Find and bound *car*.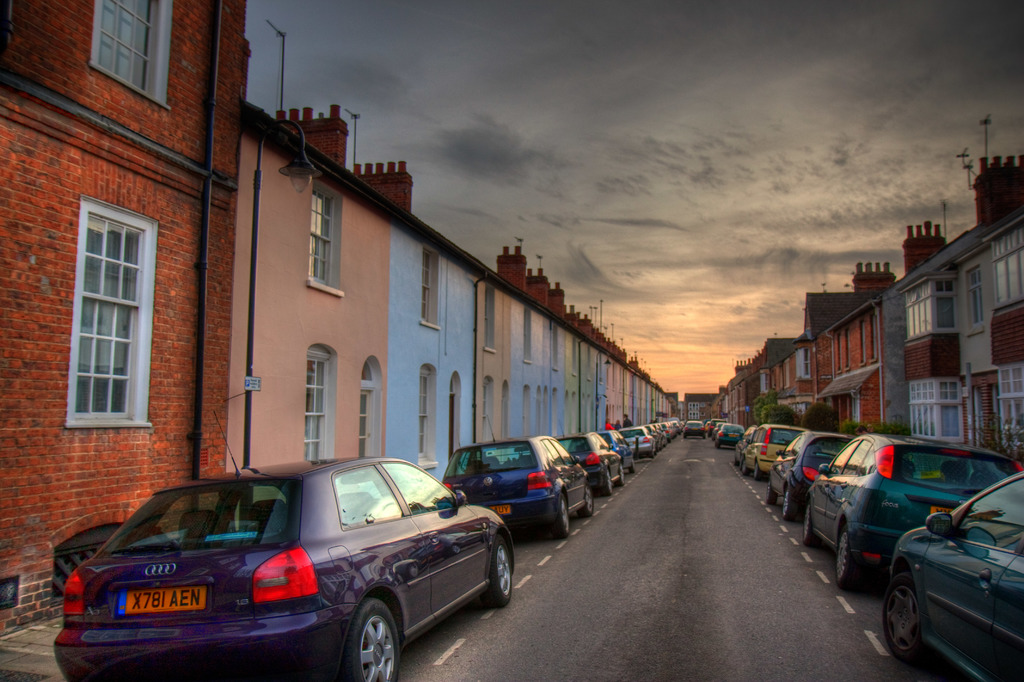
Bound: l=740, t=425, r=806, b=482.
